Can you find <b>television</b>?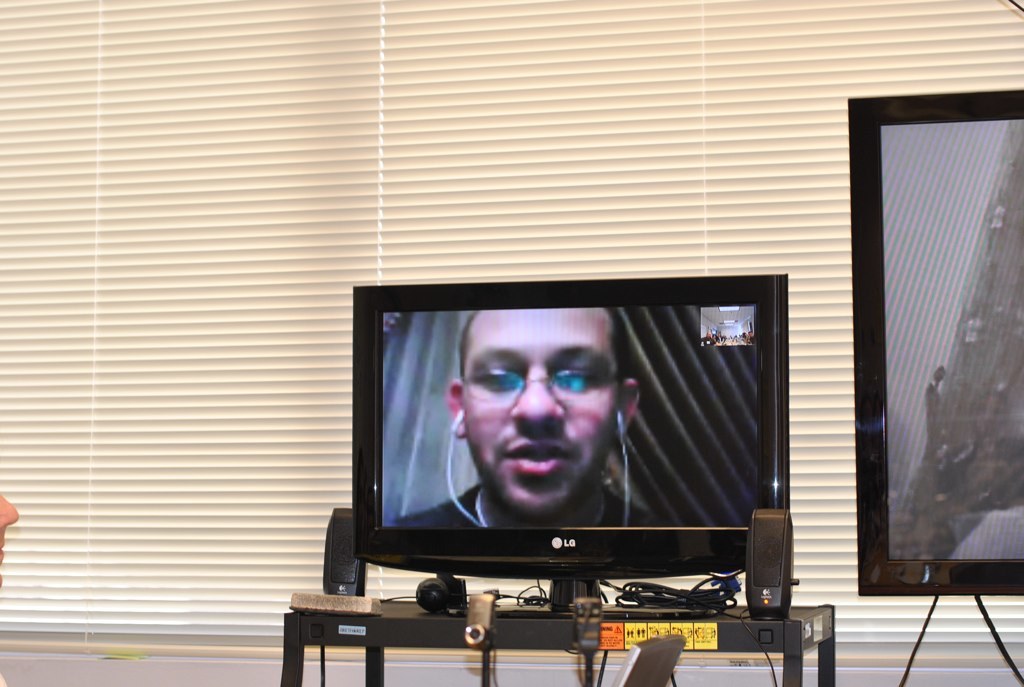
Yes, bounding box: <bbox>849, 87, 1023, 595</bbox>.
